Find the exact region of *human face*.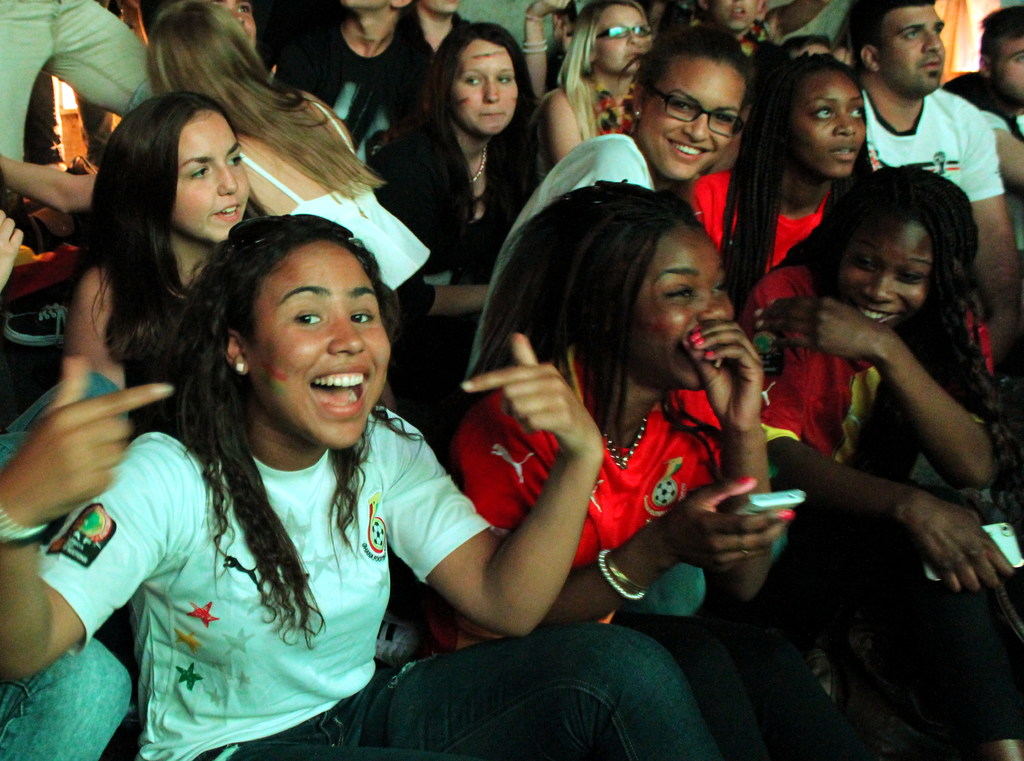
Exact region: detection(837, 213, 933, 328).
